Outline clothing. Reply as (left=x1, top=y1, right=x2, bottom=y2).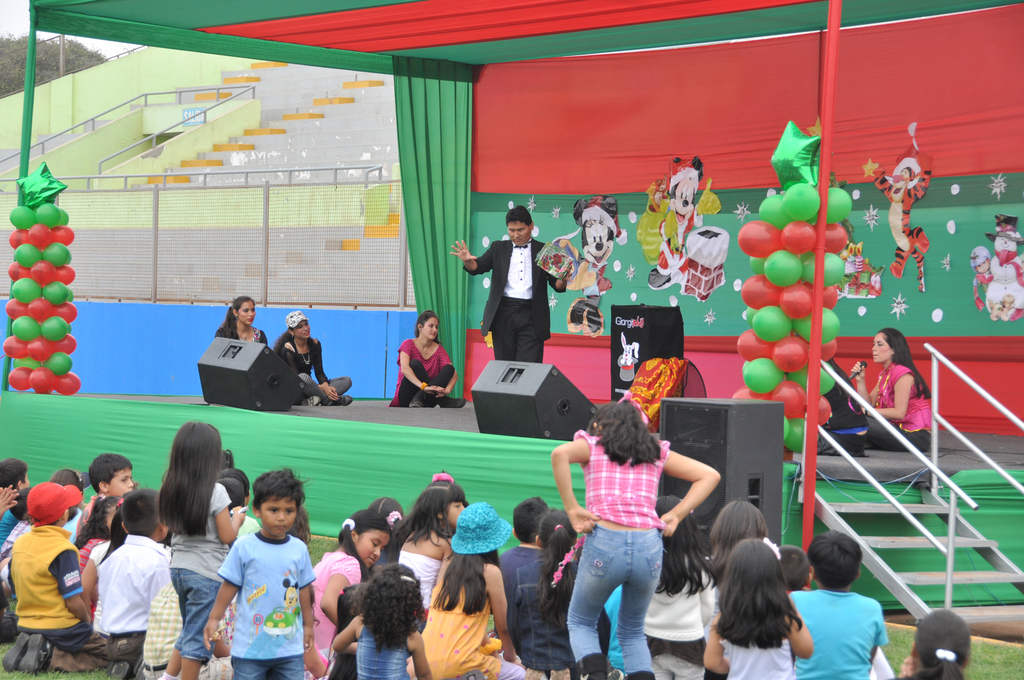
(left=279, top=333, right=353, bottom=401).
